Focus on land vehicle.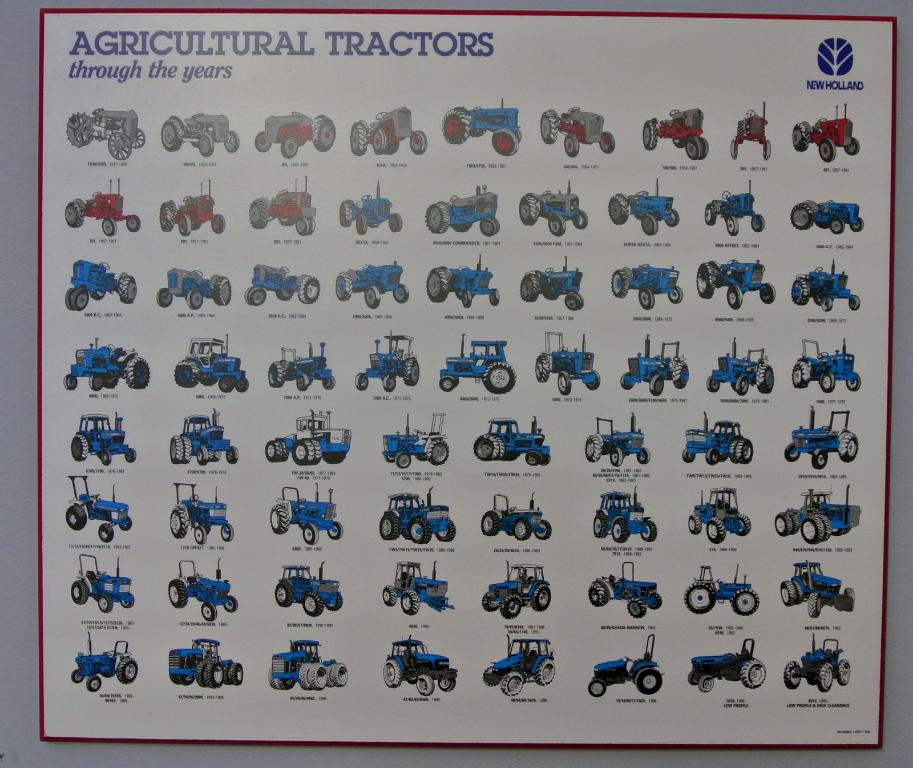
Focused at bbox=[159, 111, 239, 155].
